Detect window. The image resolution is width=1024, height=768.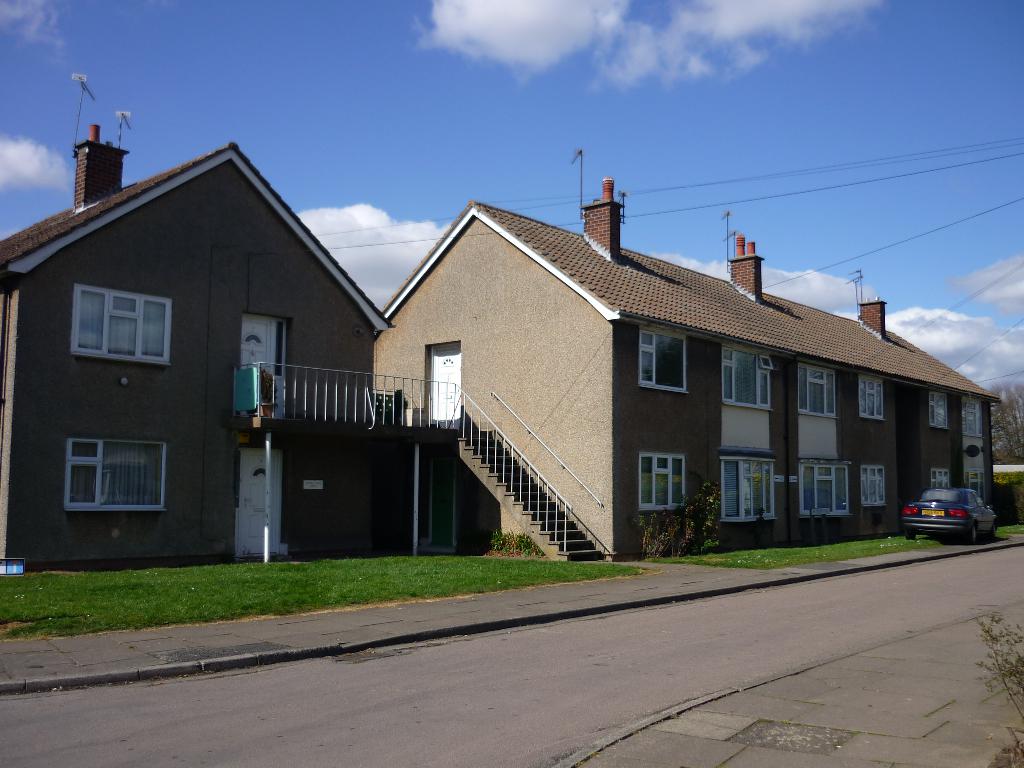
{"left": 800, "top": 461, "right": 851, "bottom": 520}.
